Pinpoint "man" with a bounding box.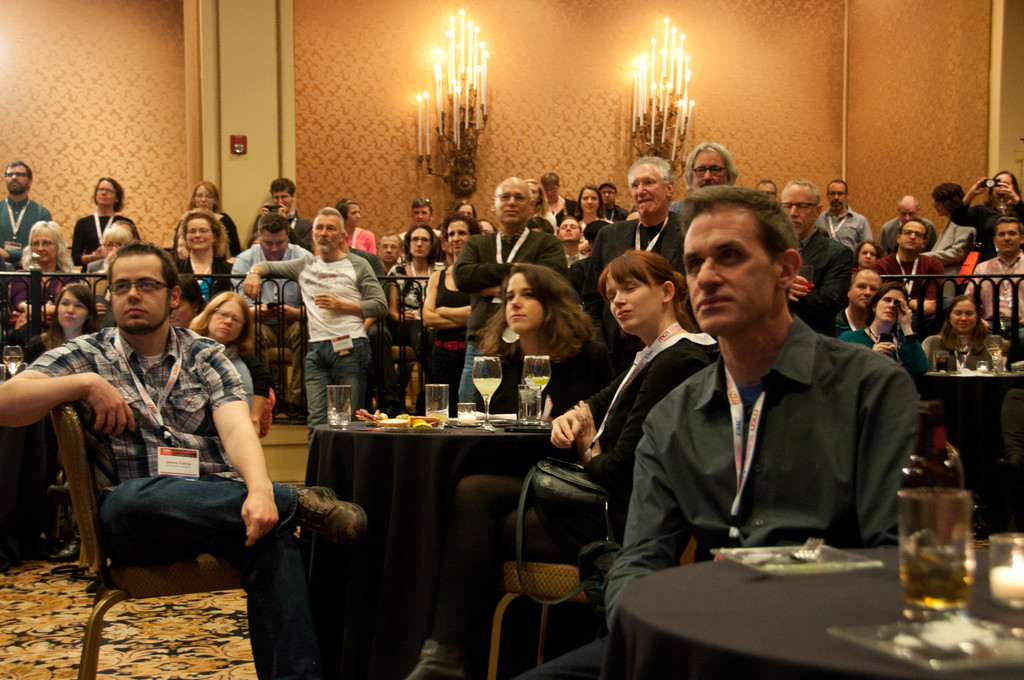
(579, 155, 684, 370).
